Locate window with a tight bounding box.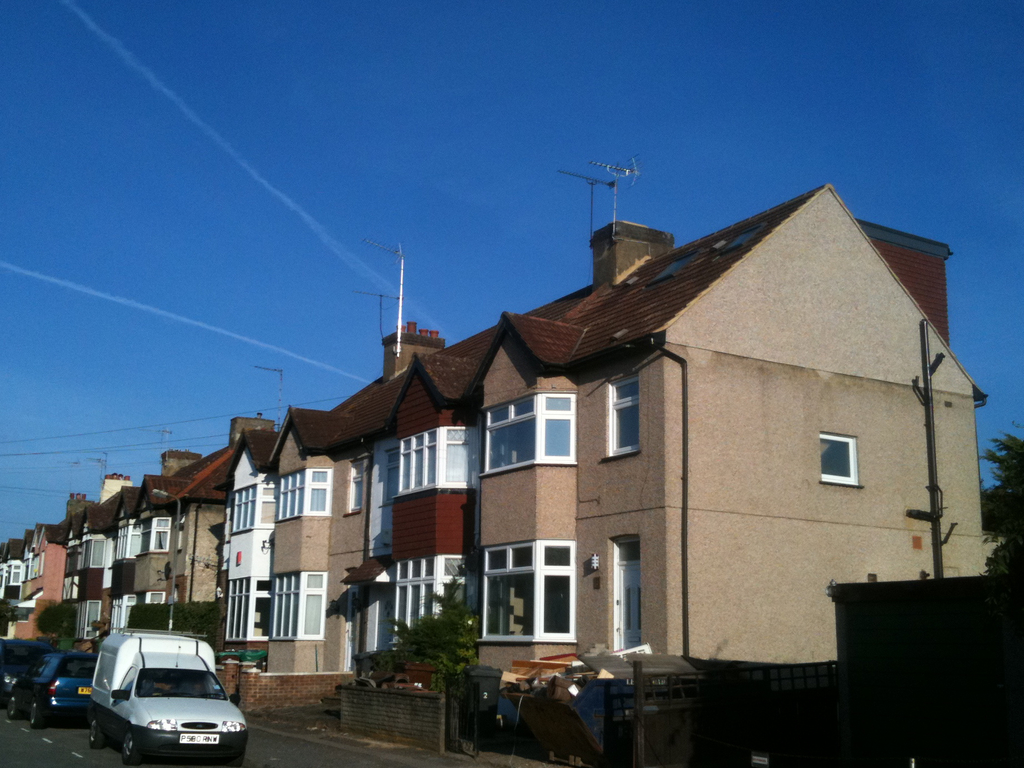
locate(485, 543, 580, 641).
